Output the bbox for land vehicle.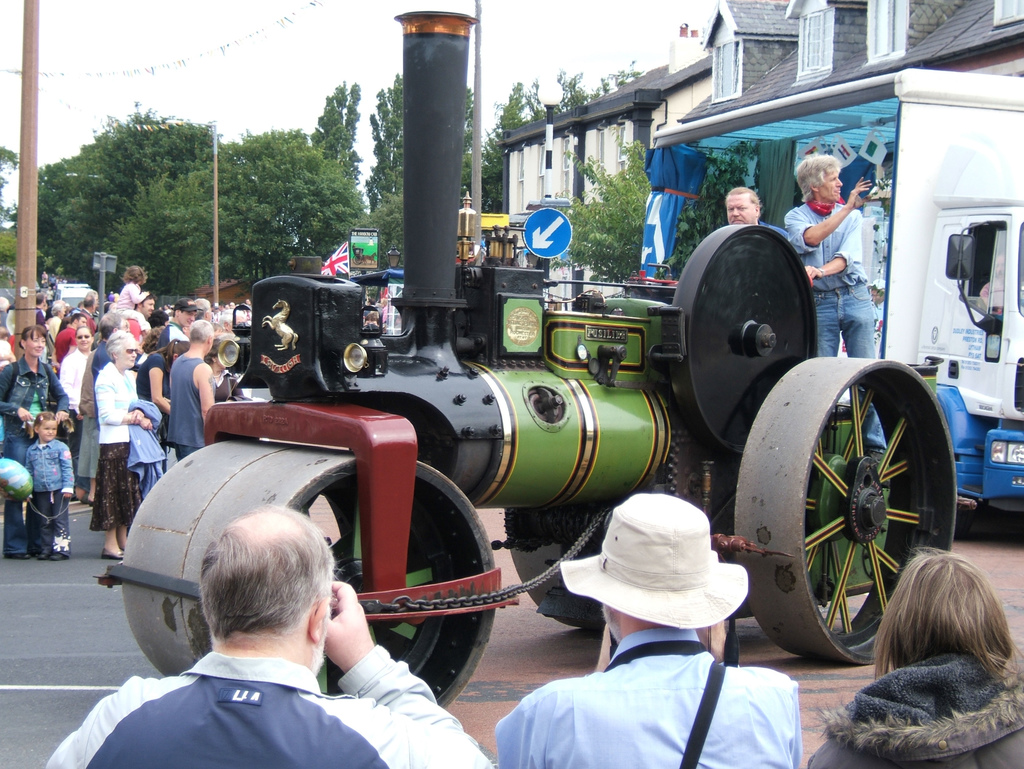
box(97, 11, 960, 710).
